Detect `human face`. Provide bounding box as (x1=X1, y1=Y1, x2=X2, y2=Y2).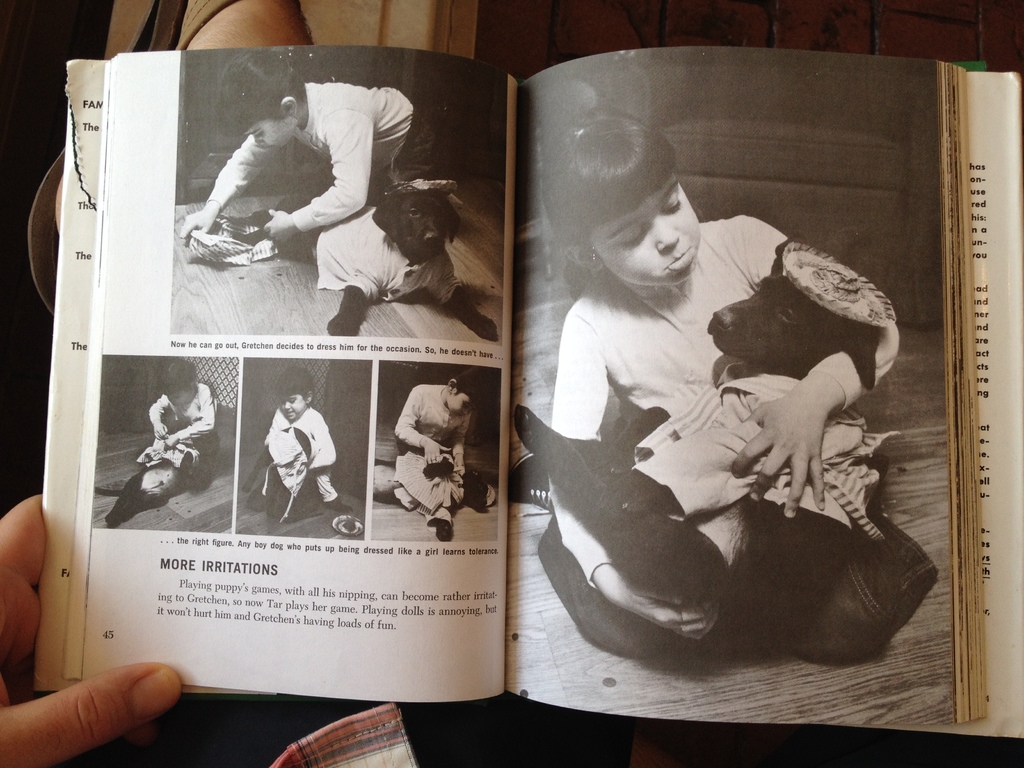
(x1=244, y1=119, x2=291, y2=148).
